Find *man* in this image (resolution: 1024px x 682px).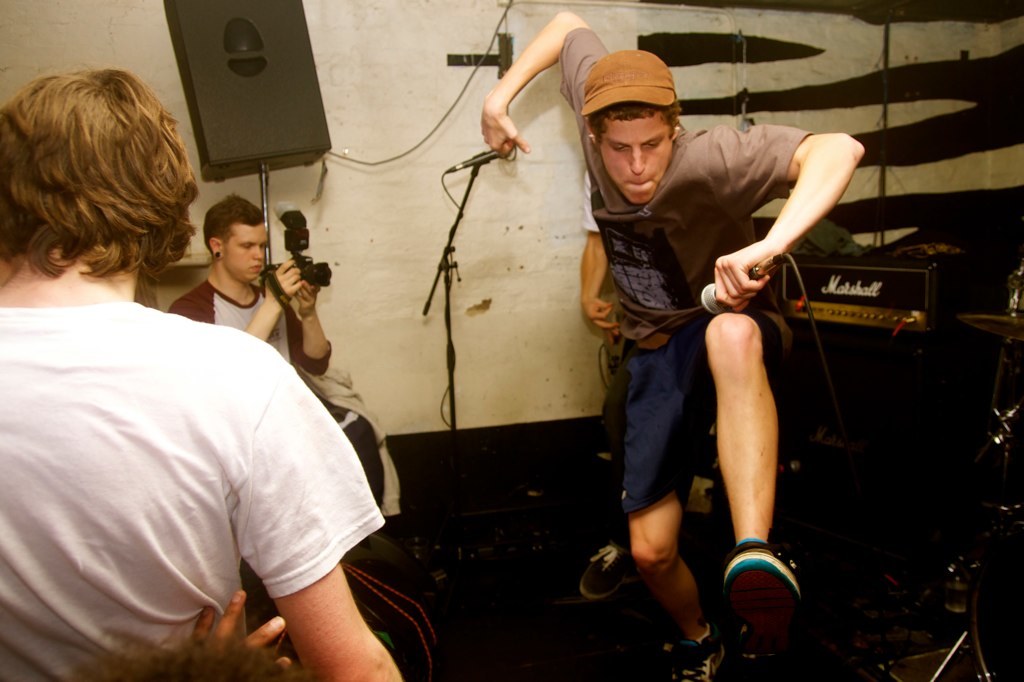
box(180, 190, 341, 387).
